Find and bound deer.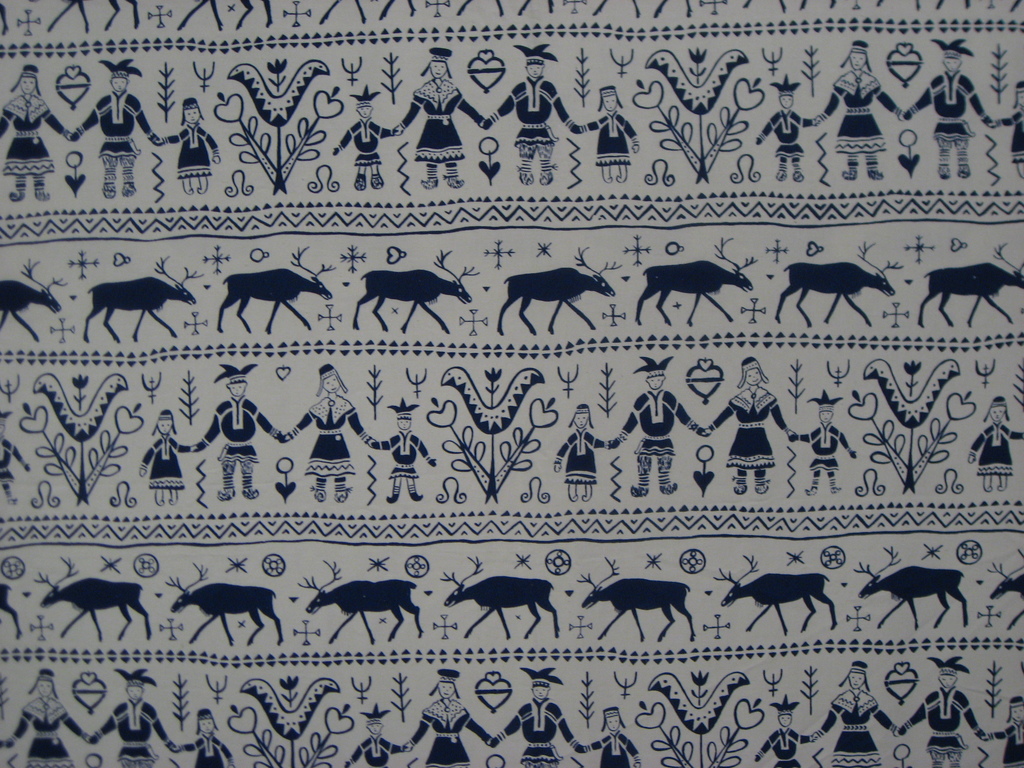
Bound: 856, 549, 972, 627.
